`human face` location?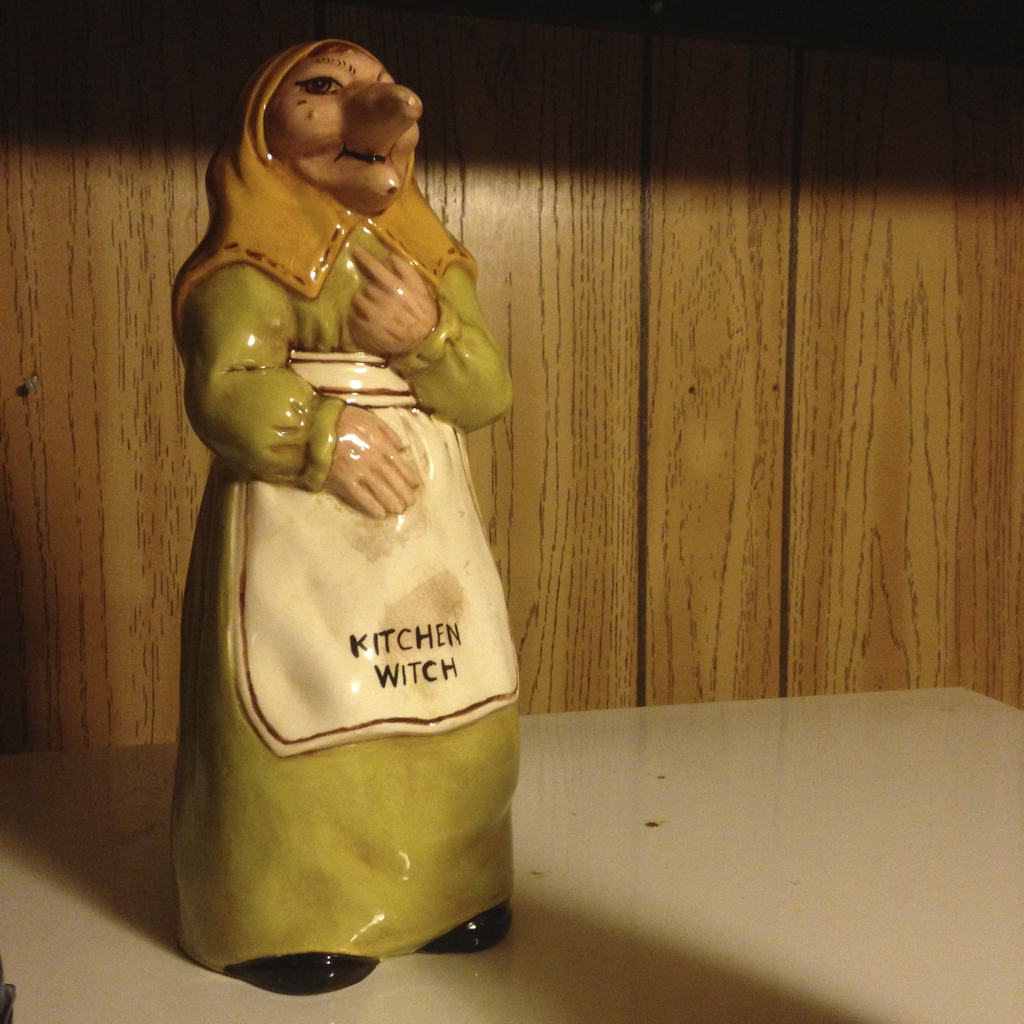
(269, 38, 427, 186)
